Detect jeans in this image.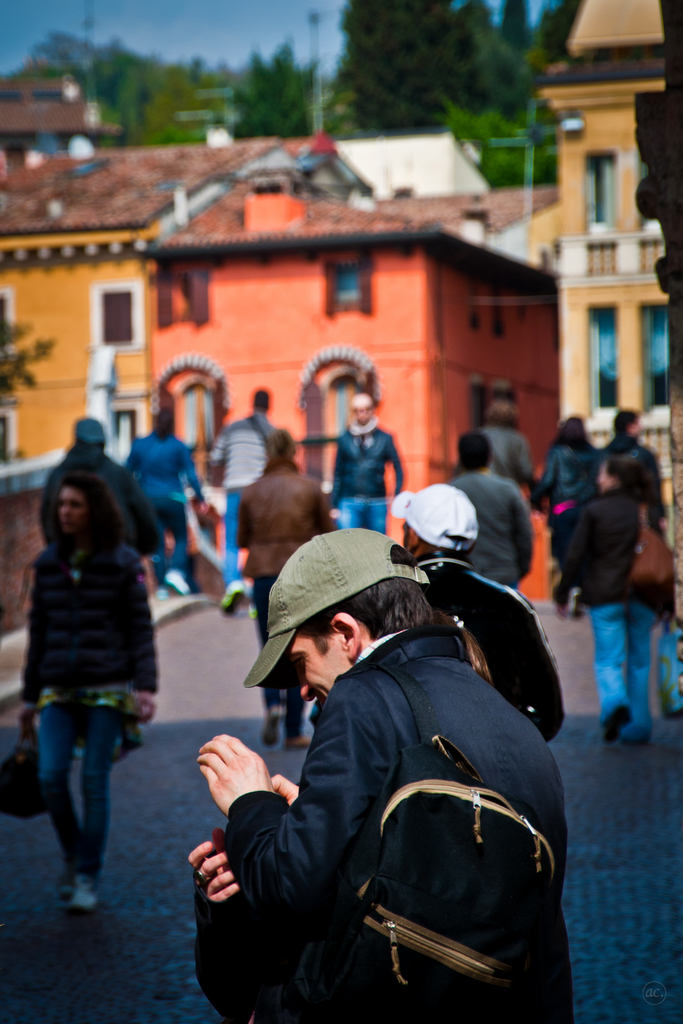
Detection: {"x1": 336, "y1": 500, "x2": 388, "y2": 535}.
